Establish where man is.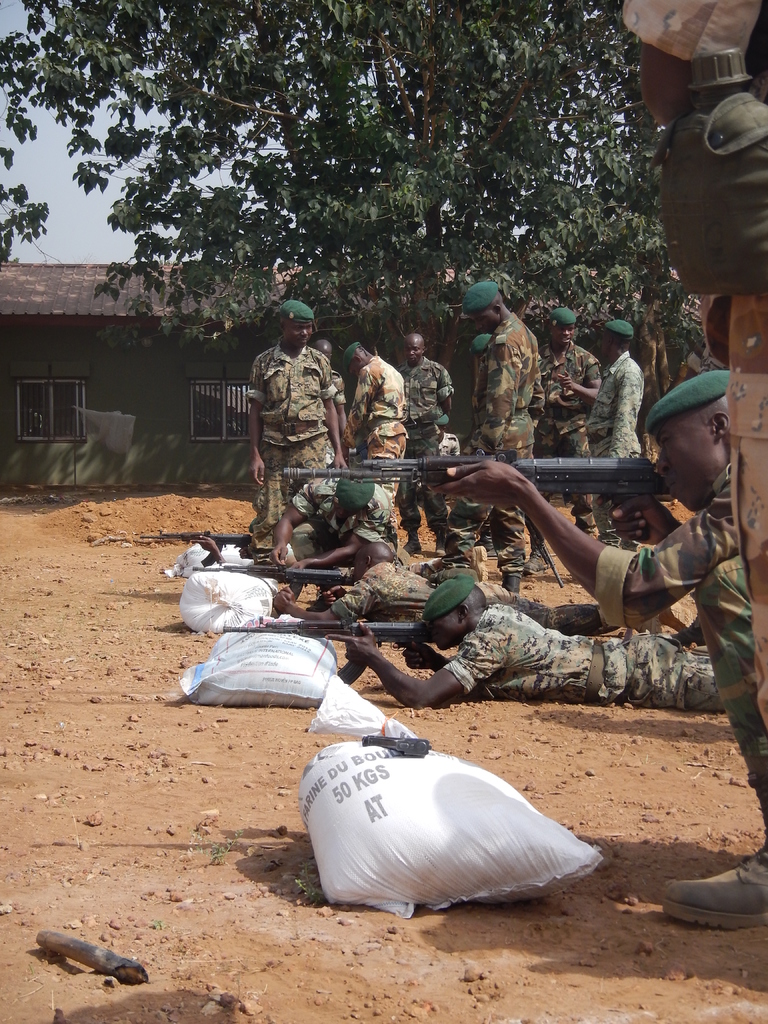
Established at x1=461 y1=273 x2=543 y2=576.
